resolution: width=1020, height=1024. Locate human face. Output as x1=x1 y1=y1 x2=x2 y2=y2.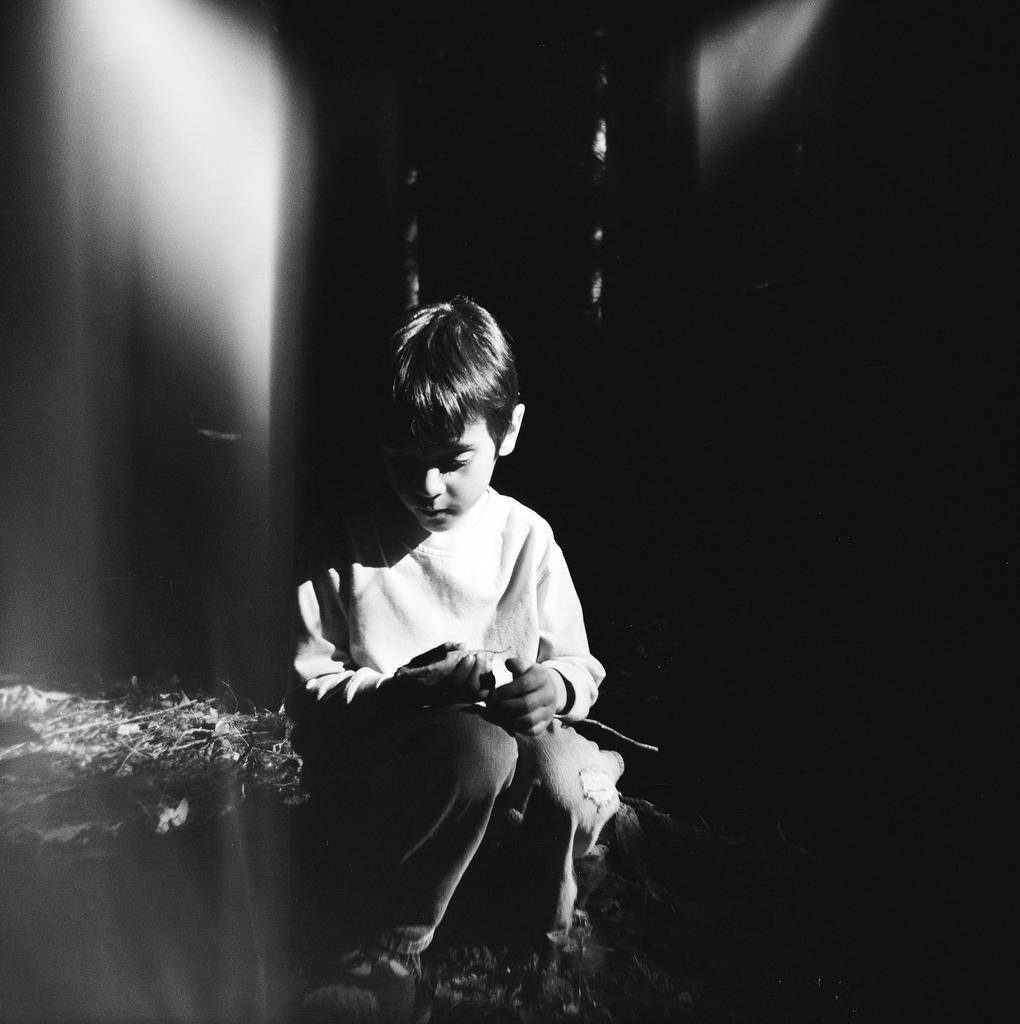
x1=389 y1=413 x2=499 y2=532.
